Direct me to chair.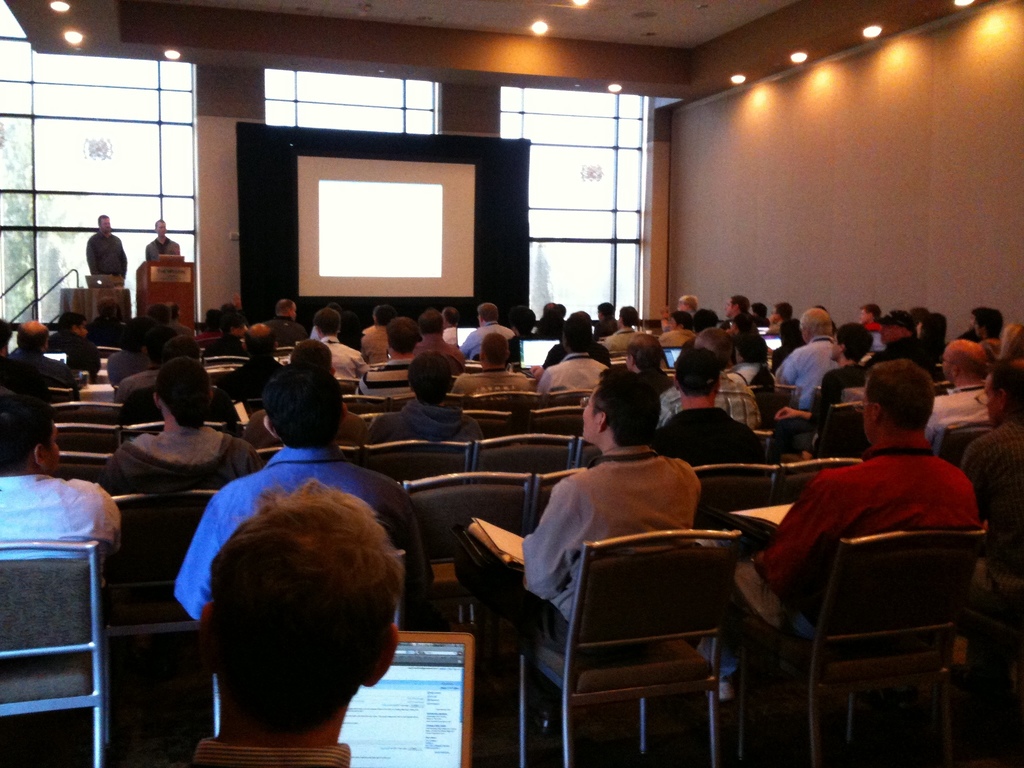
Direction: box=[550, 387, 593, 415].
